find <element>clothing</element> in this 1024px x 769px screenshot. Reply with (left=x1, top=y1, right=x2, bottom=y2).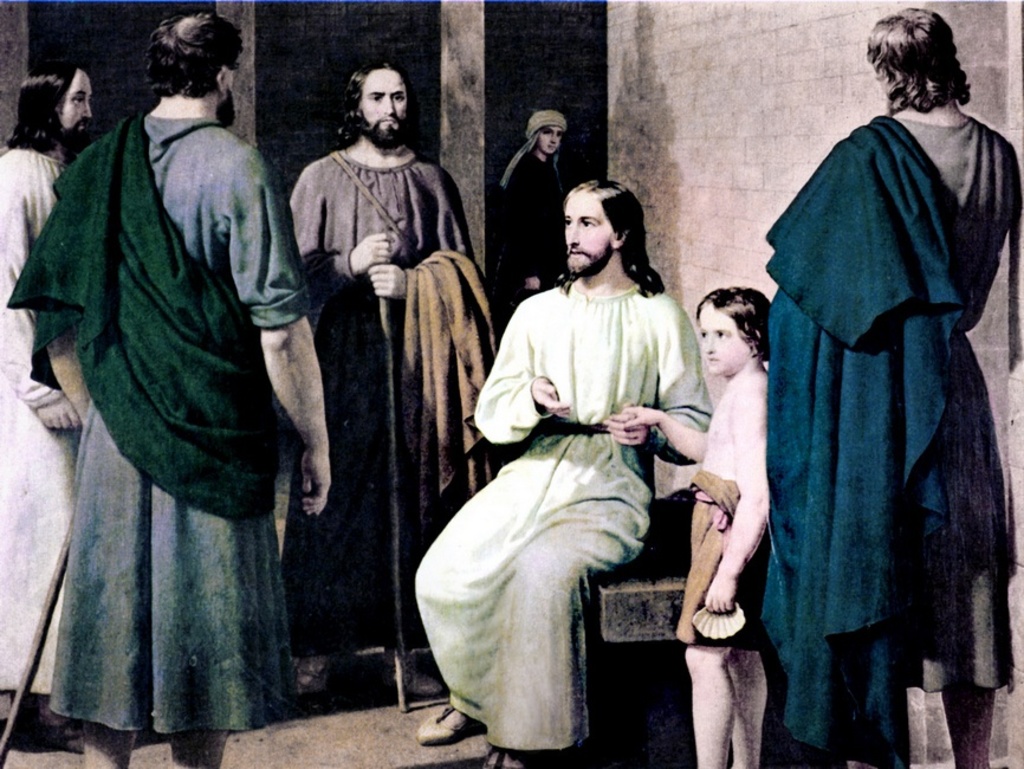
(left=678, top=470, right=765, bottom=648).
